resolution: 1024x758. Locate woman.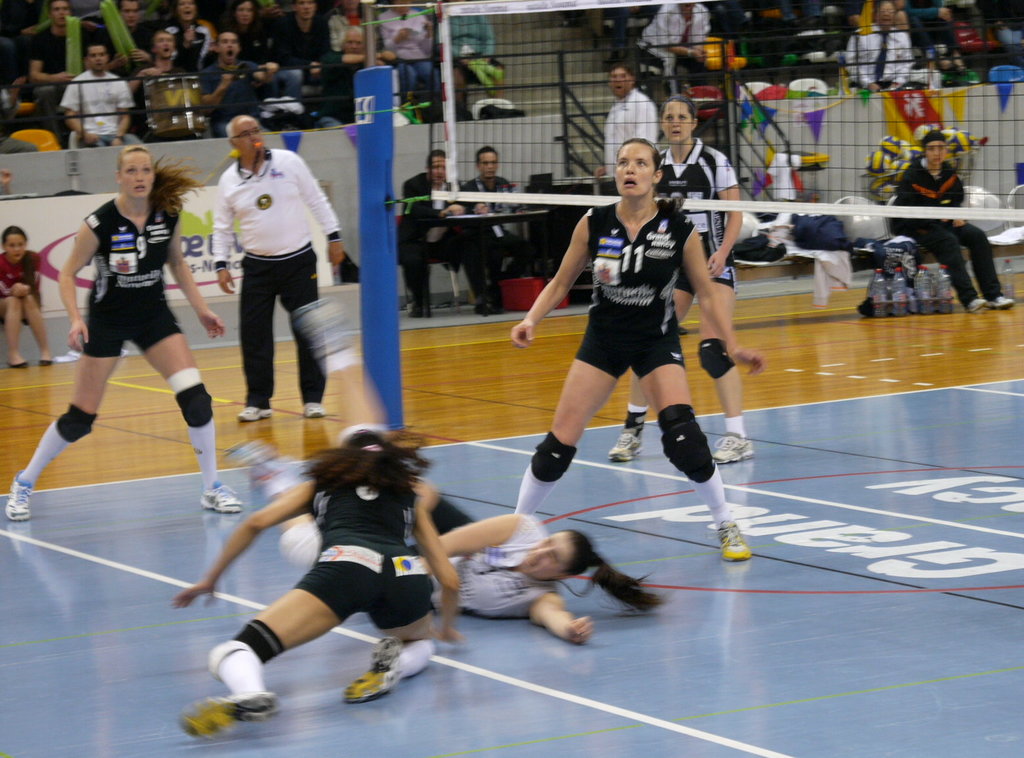
<bbox>887, 128, 1015, 313</bbox>.
